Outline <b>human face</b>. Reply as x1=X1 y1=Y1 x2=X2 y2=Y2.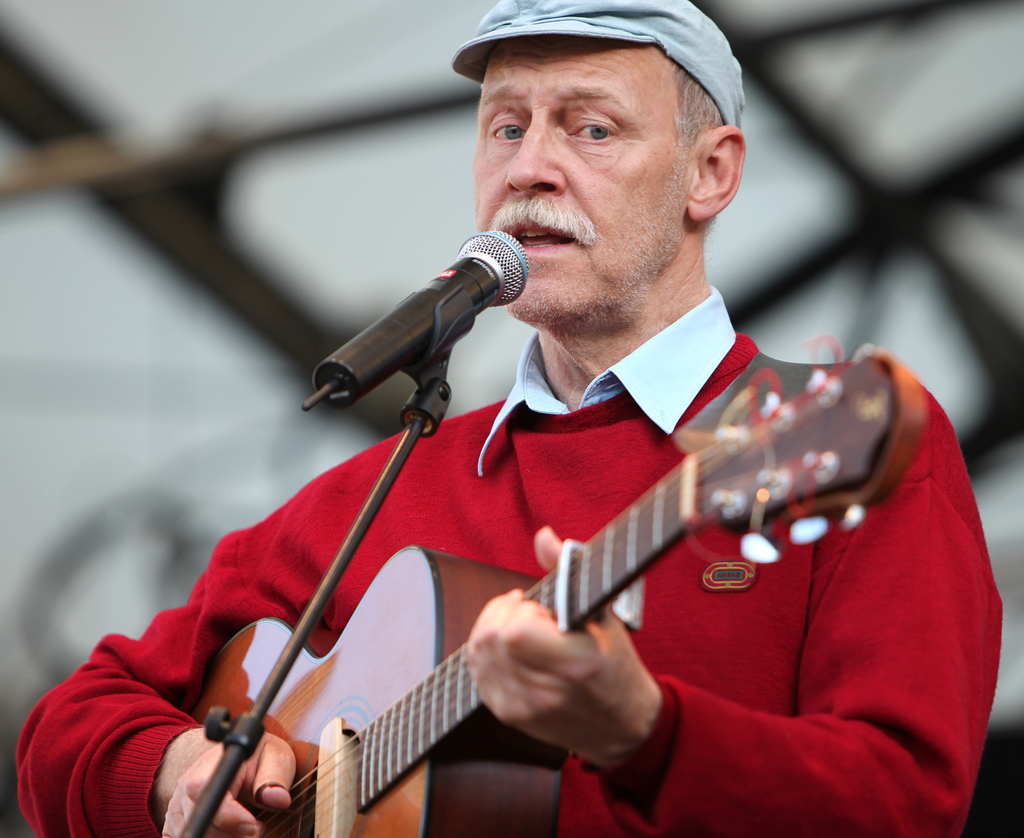
x1=469 y1=42 x2=680 y2=334.
